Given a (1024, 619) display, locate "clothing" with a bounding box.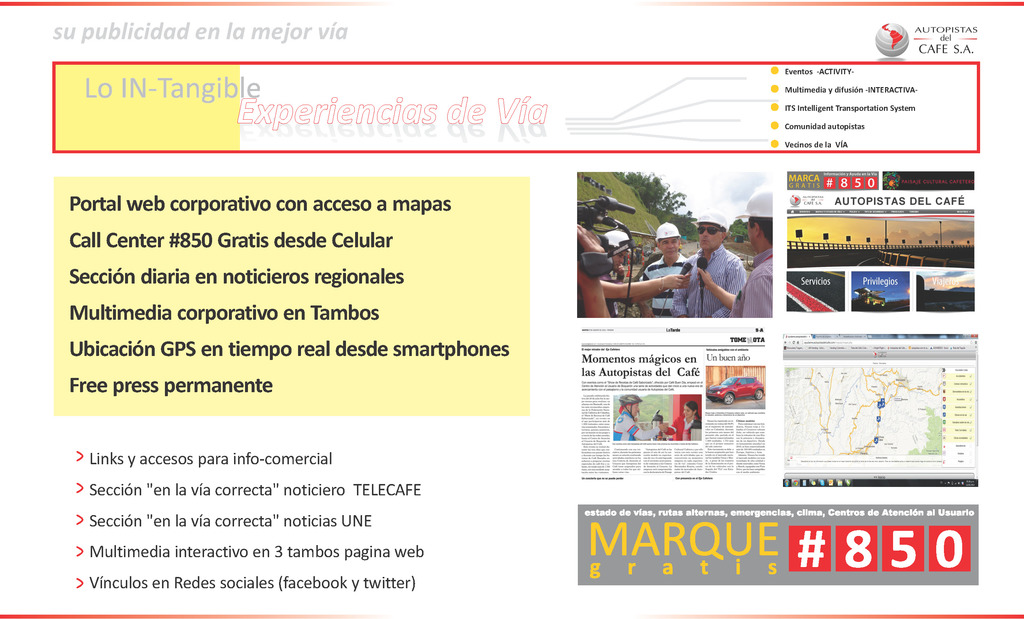
Located: (left=607, top=402, right=669, bottom=441).
